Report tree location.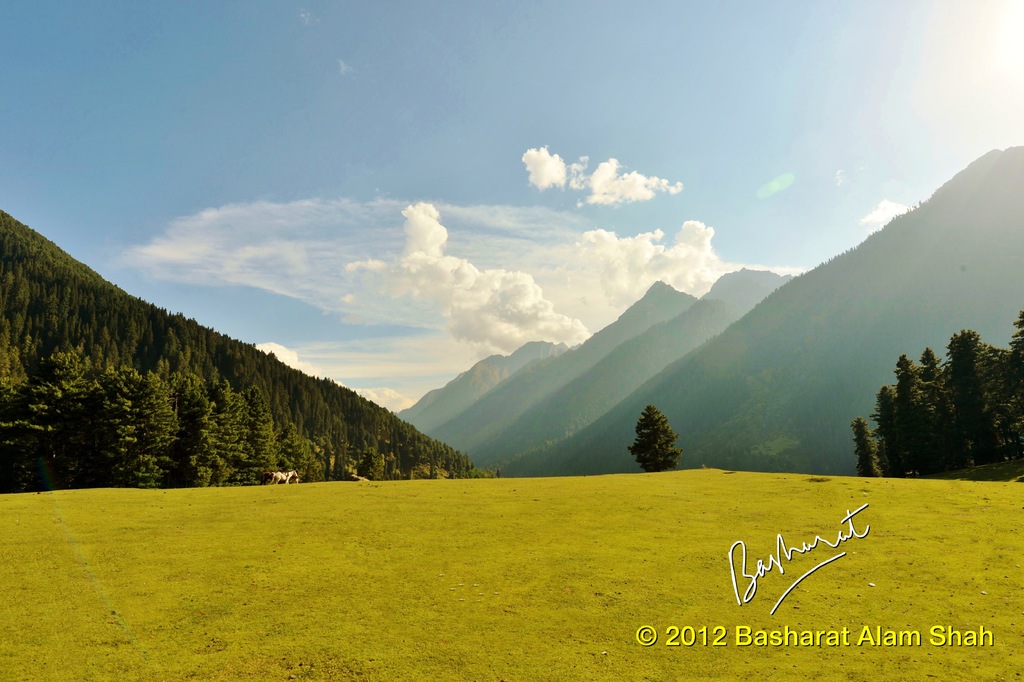
Report: 1000 319 1023 483.
